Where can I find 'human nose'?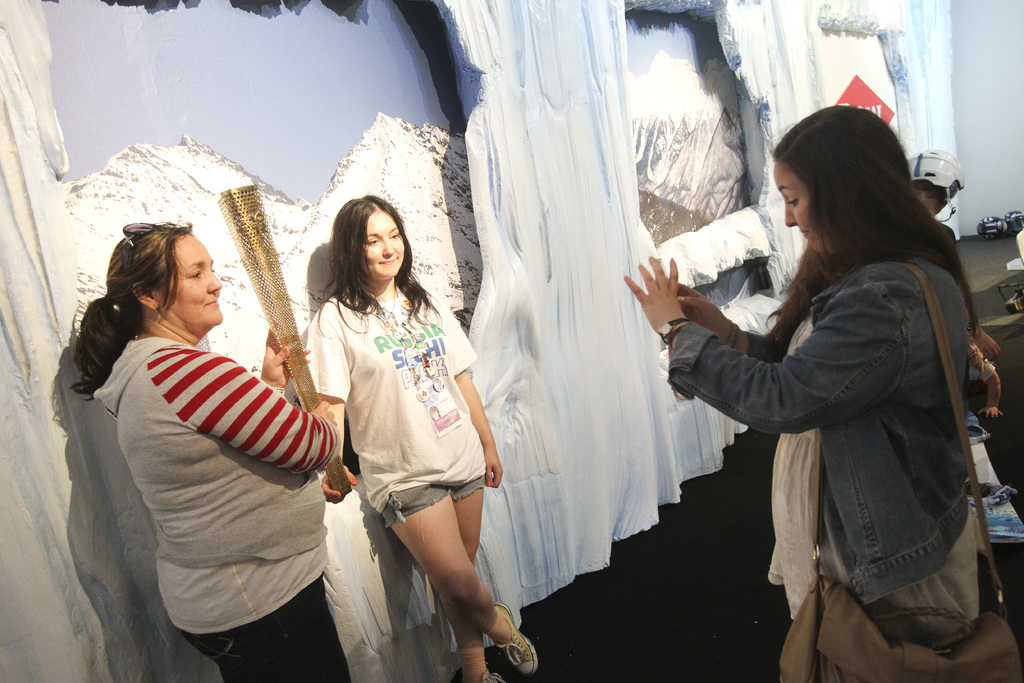
You can find it at bbox=(783, 197, 797, 229).
